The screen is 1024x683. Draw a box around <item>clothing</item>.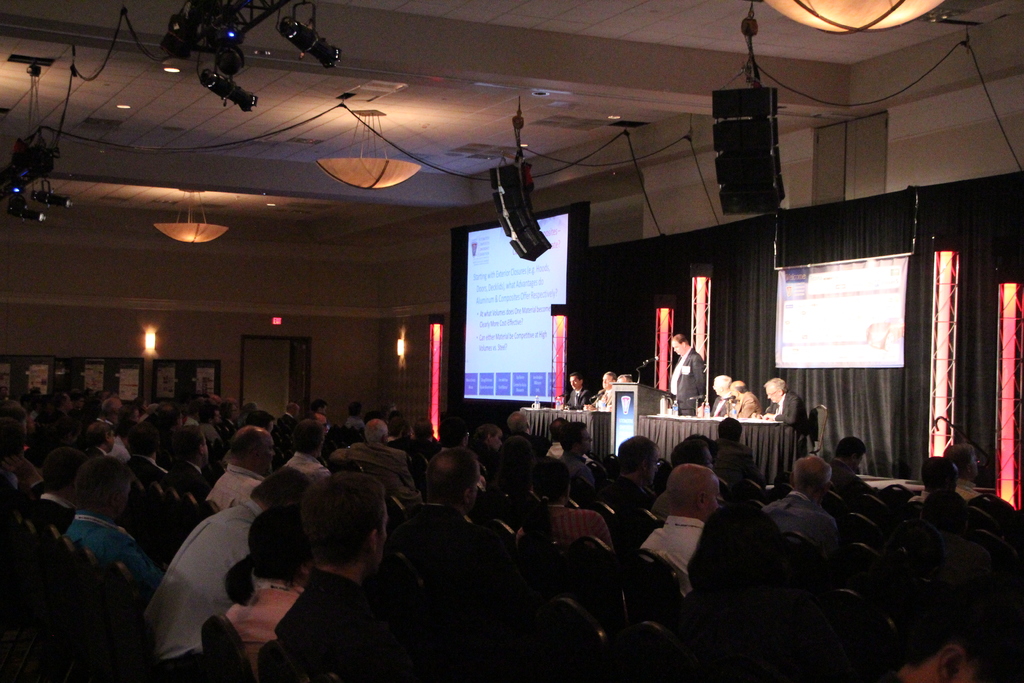
bbox=[595, 388, 612, 415].
